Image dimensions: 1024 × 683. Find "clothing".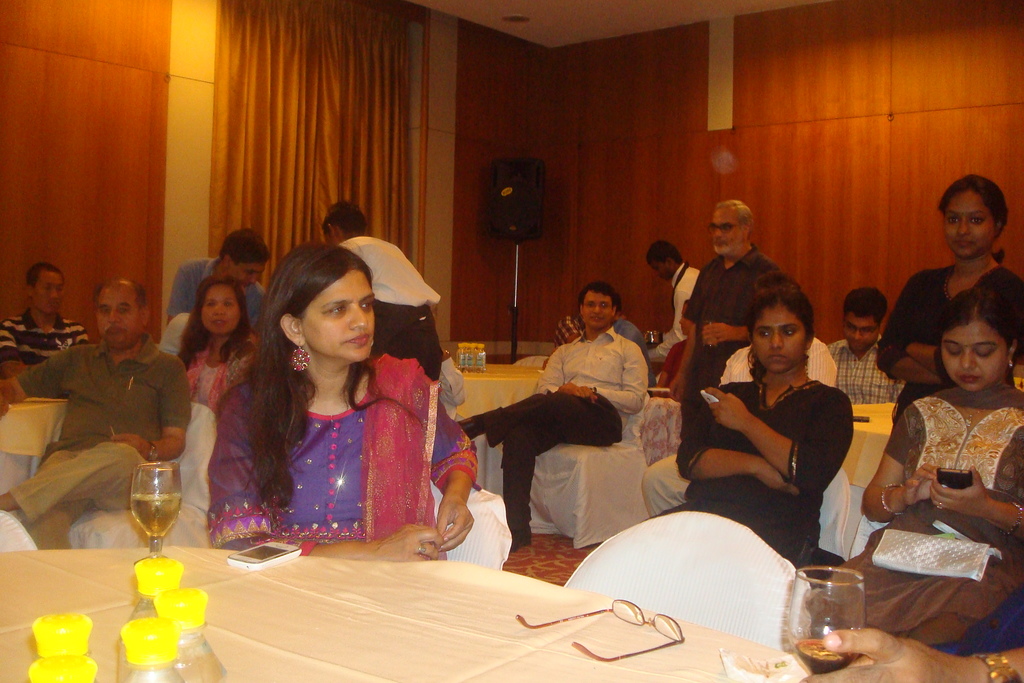
(0, 301, 89, 361).
